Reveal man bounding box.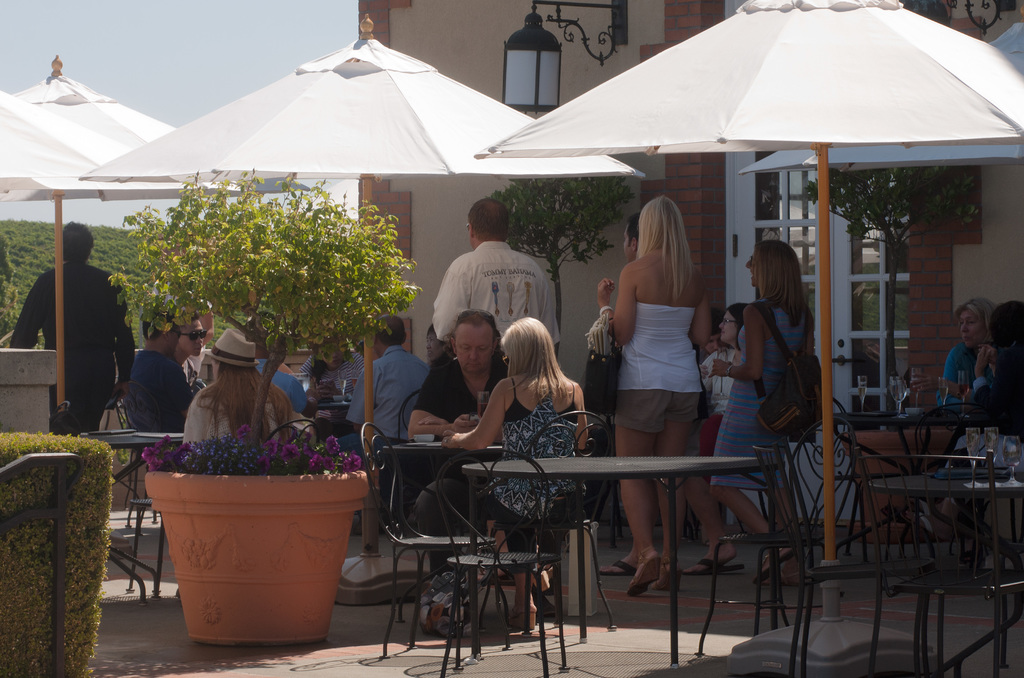
Revealed: pyautogui.locateOnScreen(703, 311, 729, 353).
